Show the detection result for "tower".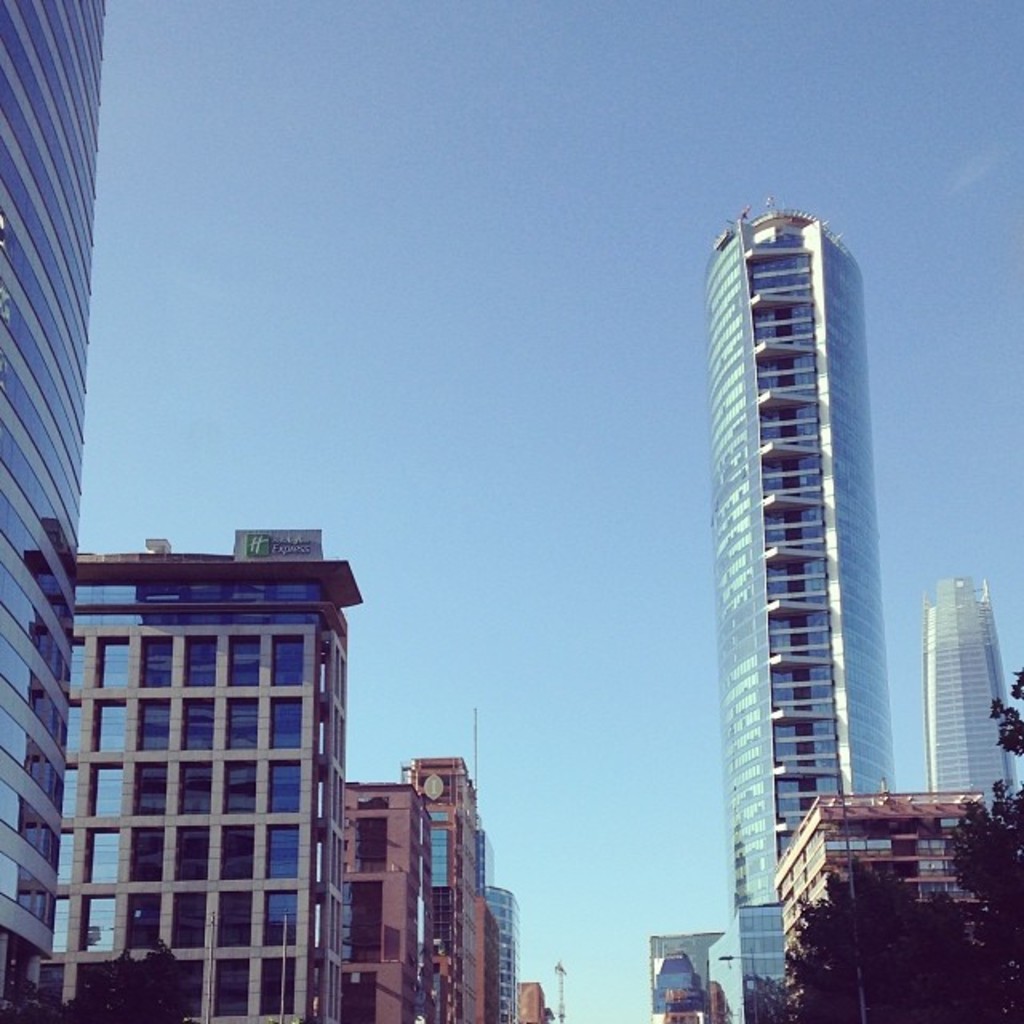
547, 955, 571, 1022.
